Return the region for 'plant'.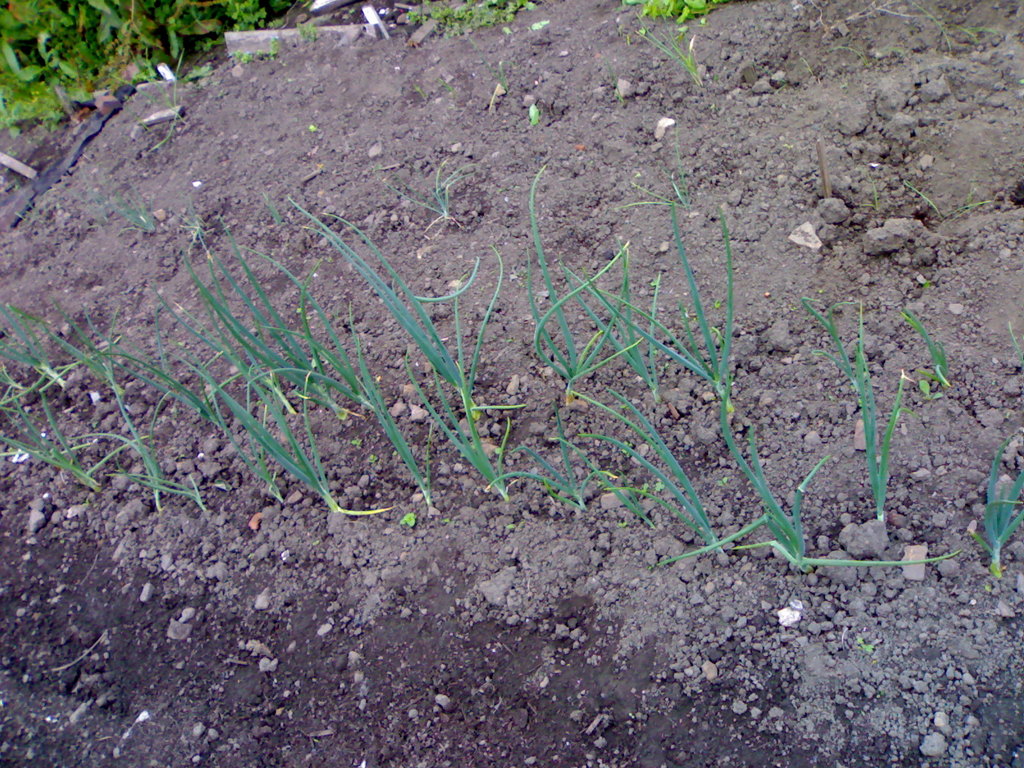
(293,17,320,40).
